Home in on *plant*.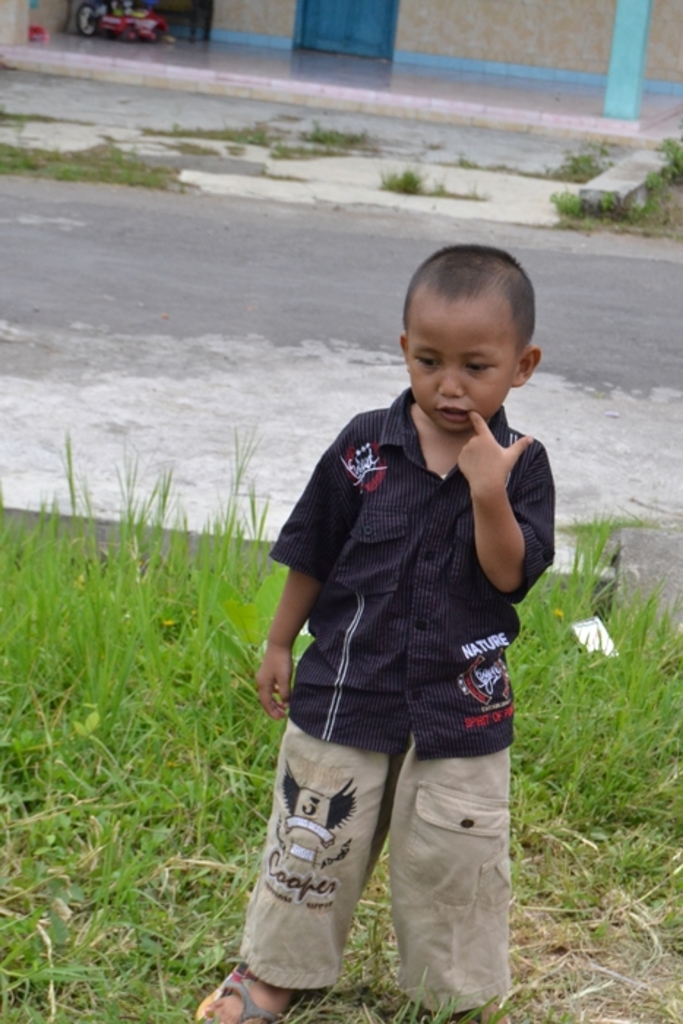
Homed in at l=145, t=120, r=276, b=145.
